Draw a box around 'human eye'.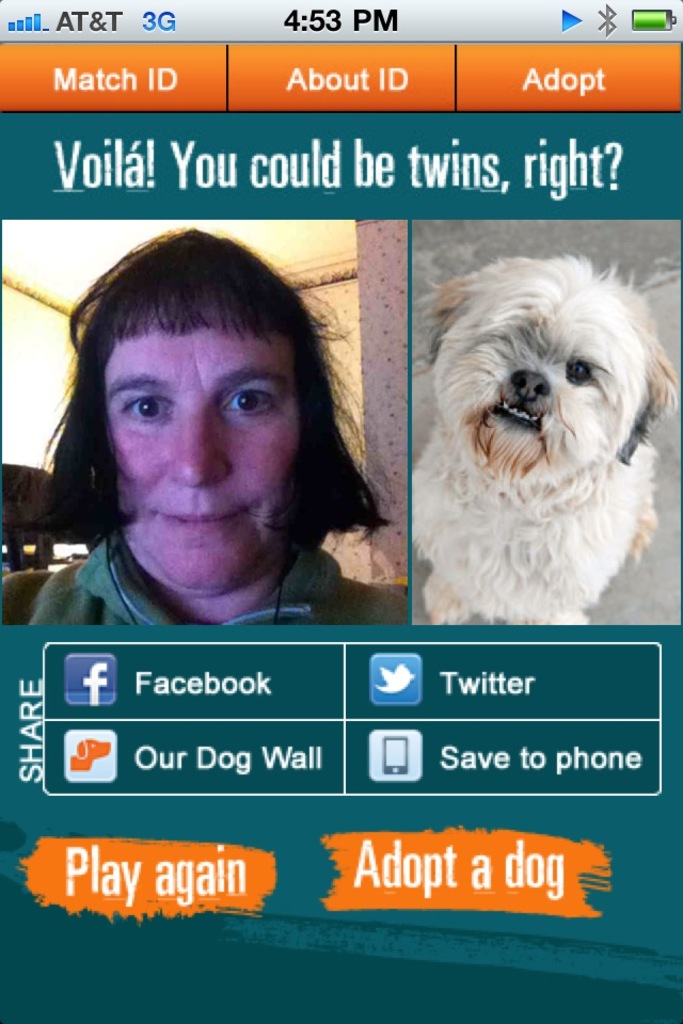
rect(114, 391, 173, 429).
